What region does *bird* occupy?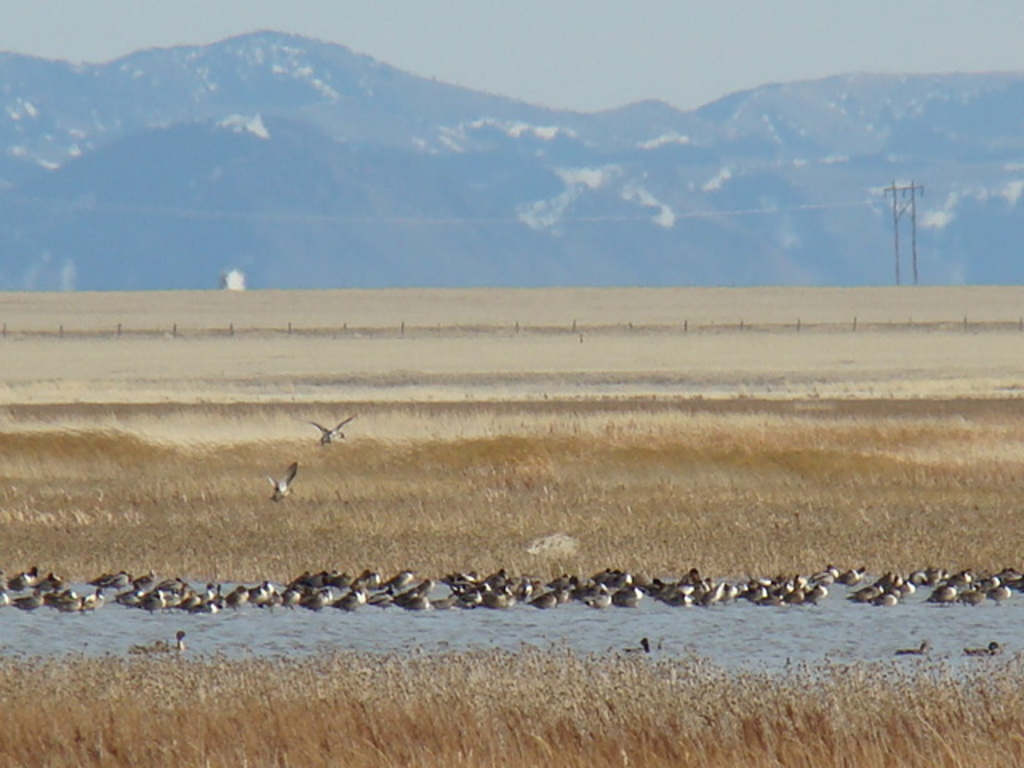
792/574/810/587.
